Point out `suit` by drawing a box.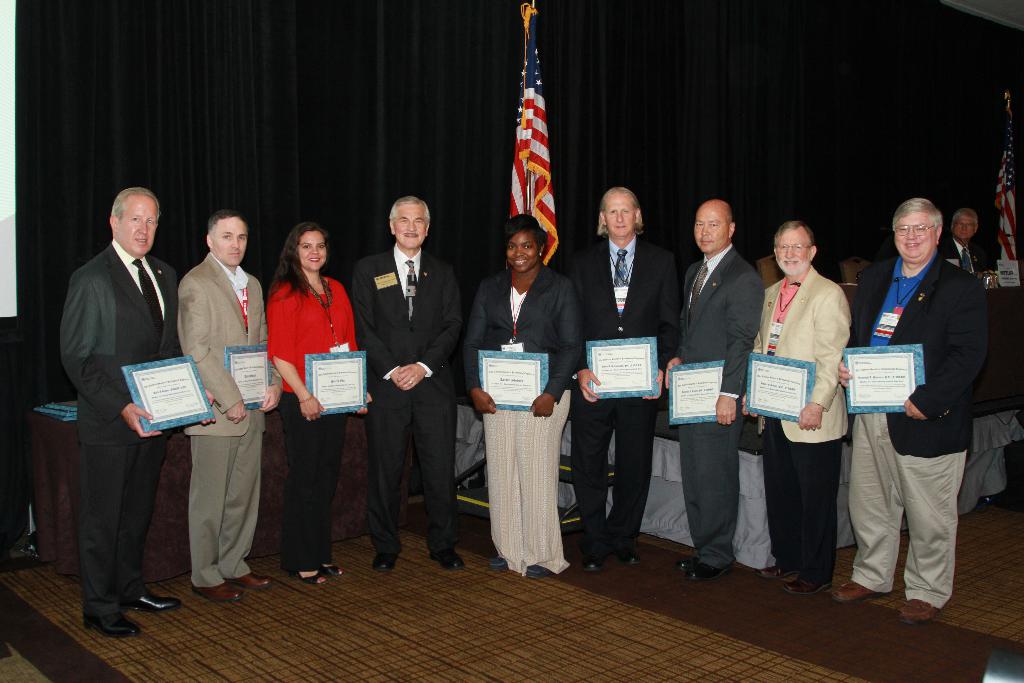
<region>574, 233, 684, 550</region>.
